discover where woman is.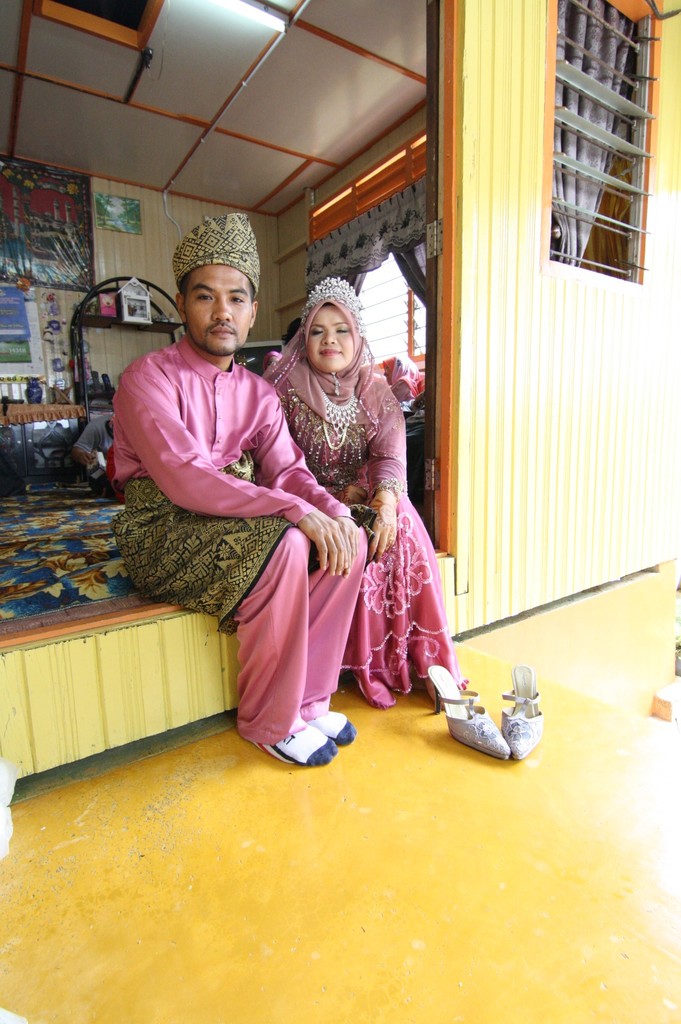
Discovered at x1=235, y1=251, x2=444, y2=756.
